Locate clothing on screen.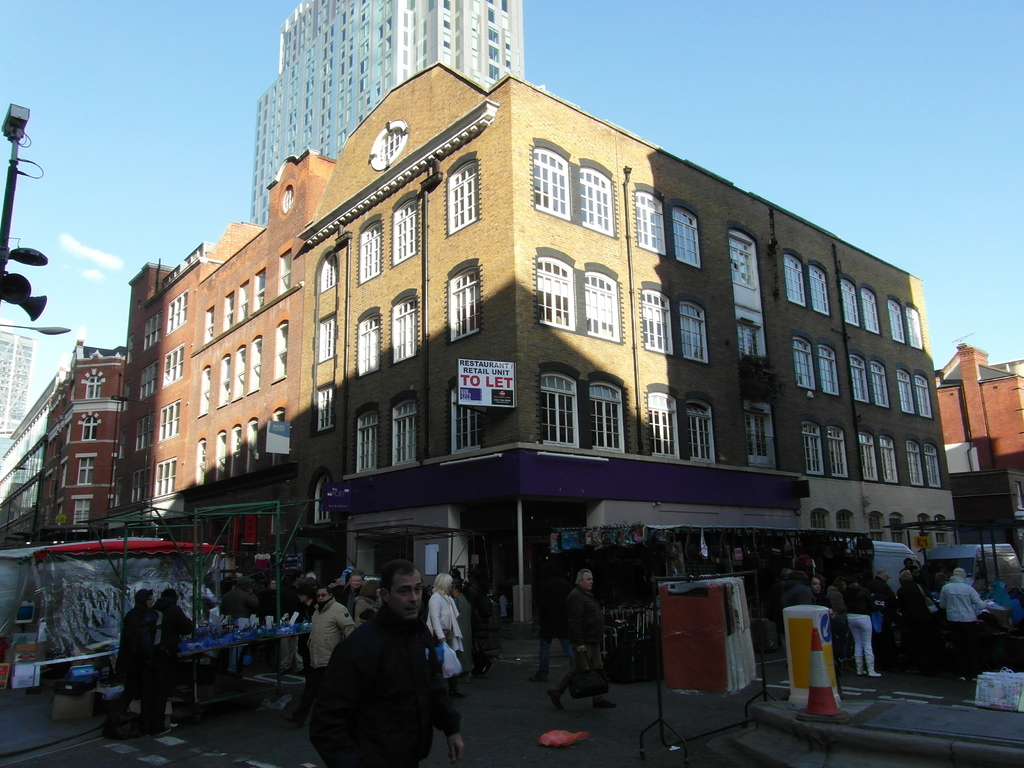
On screen at box(116, 602, 163, 733).
